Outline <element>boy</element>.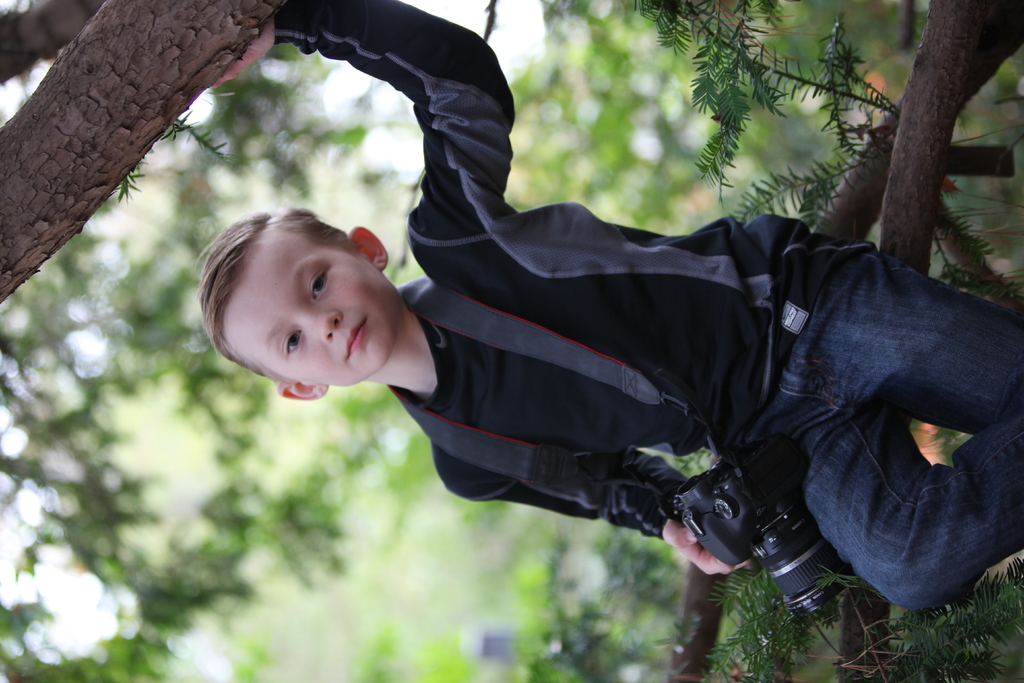
Outline: locate(205, 0, 1023, 619).
